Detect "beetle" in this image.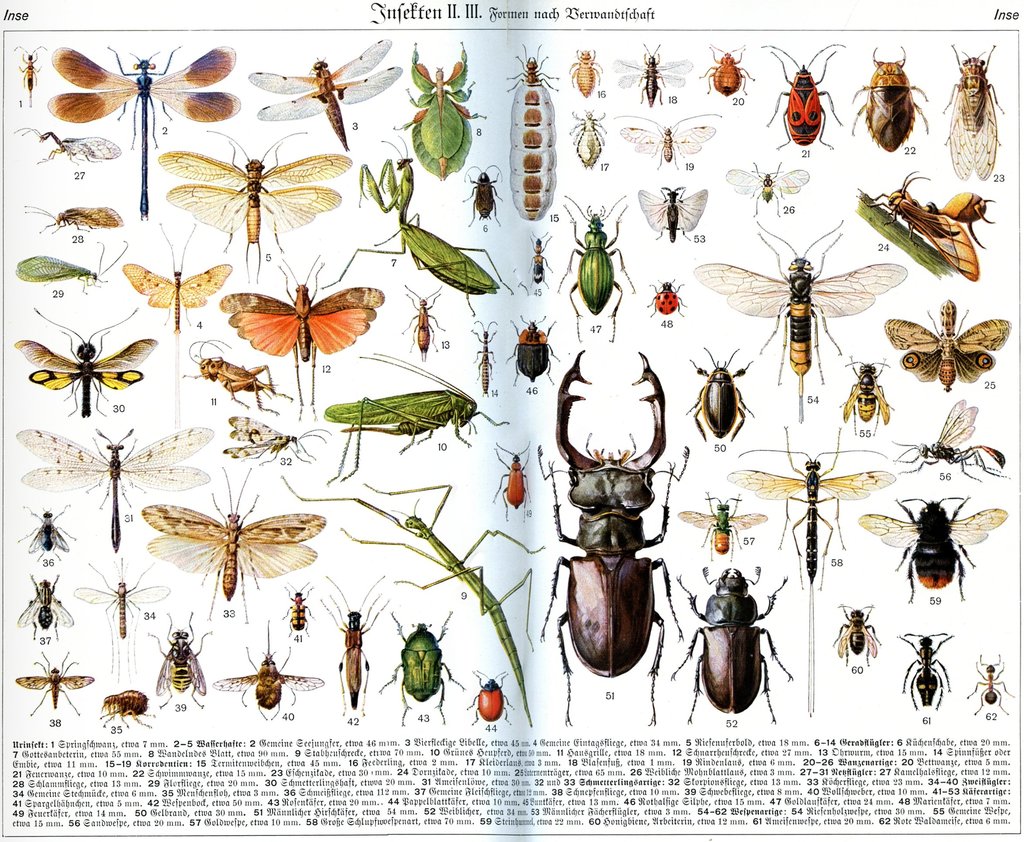
Detection: locate(102, 692, 154, 738).
